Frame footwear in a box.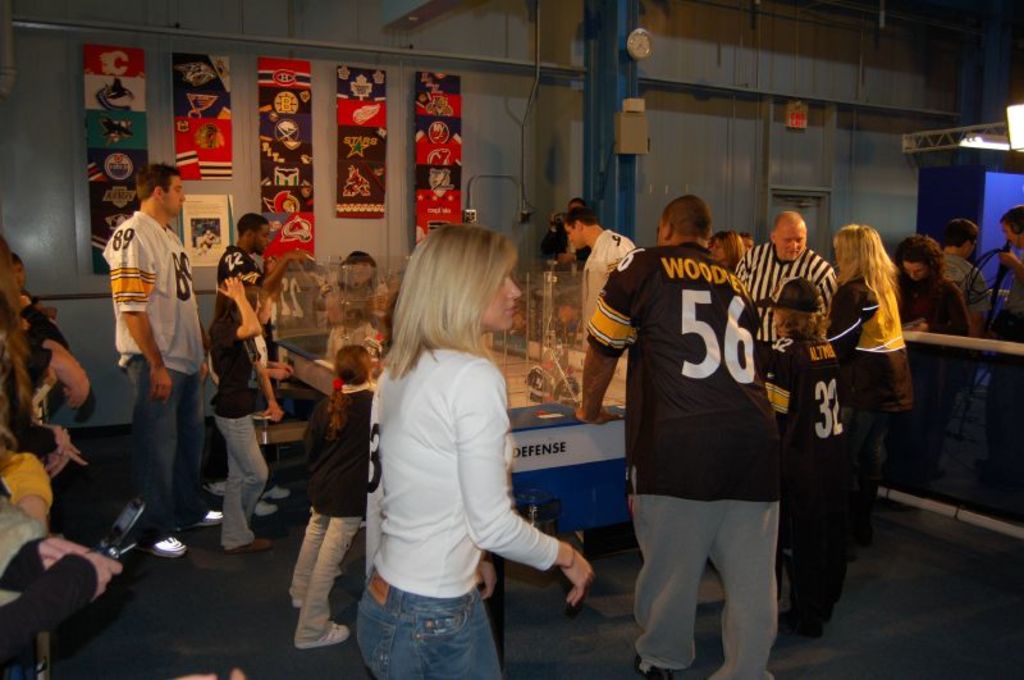
627:657:682:679.
